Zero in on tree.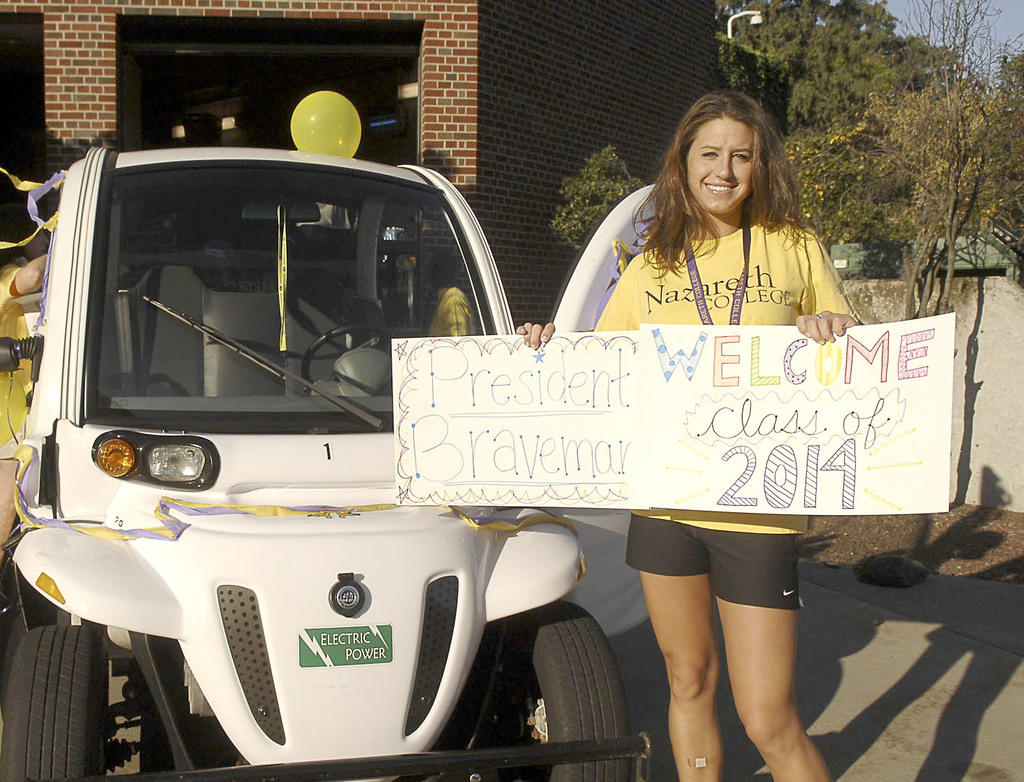
Zeroed in: (995, 55, 1023, 270).
